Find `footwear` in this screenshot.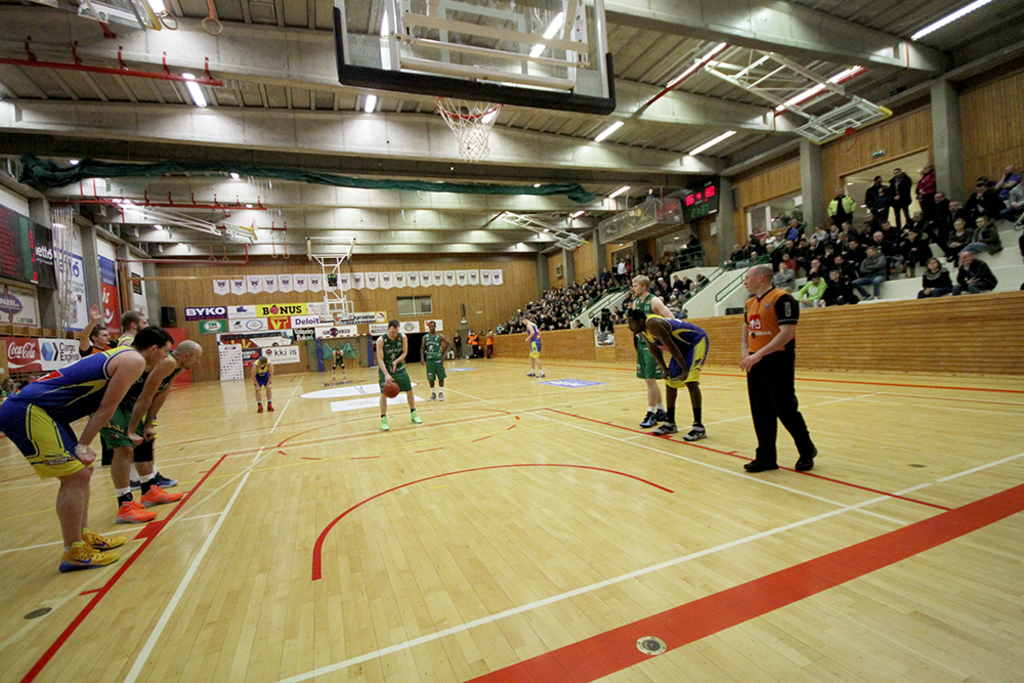
The bounding box for `footwear` is 331 373 334 380.
